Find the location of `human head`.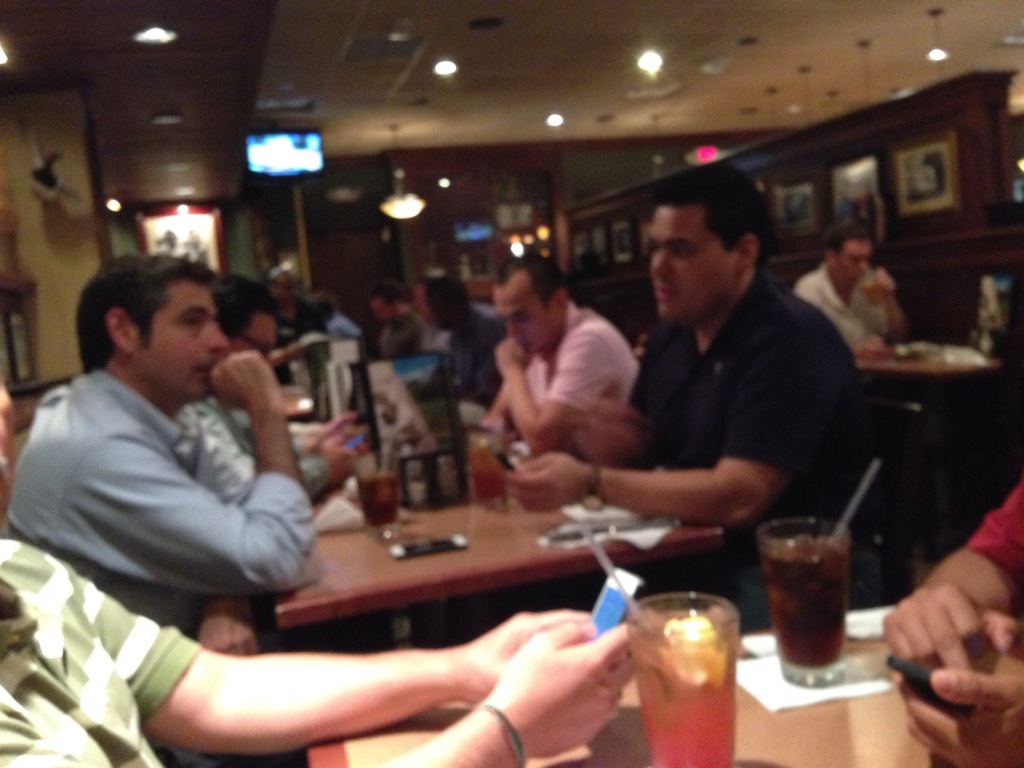
Location: Rect(422, 275, 474, 331).
